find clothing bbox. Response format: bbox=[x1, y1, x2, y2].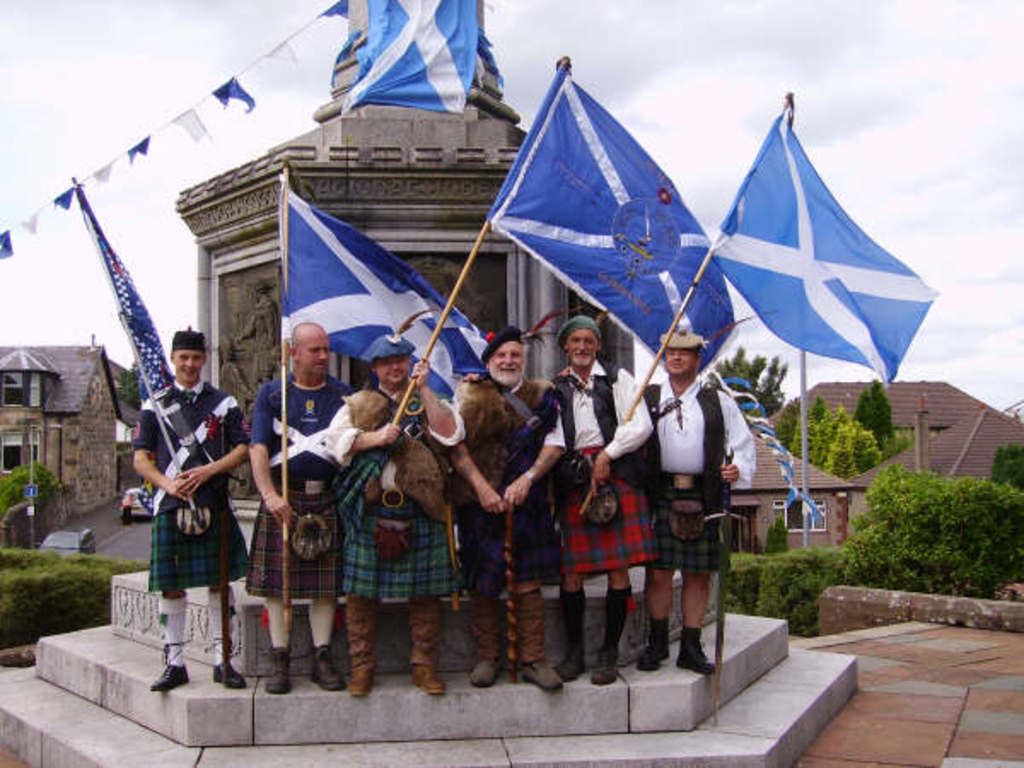
bbox=[551, 355, 650, 584].
